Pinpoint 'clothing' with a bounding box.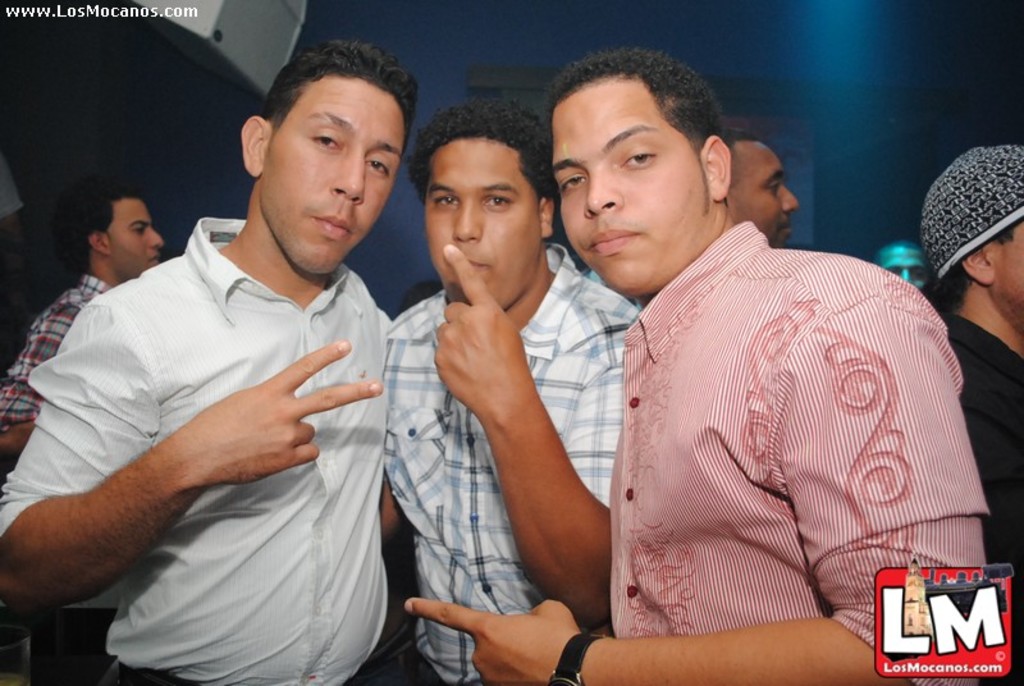
rect(0, 264, 124, 425).
